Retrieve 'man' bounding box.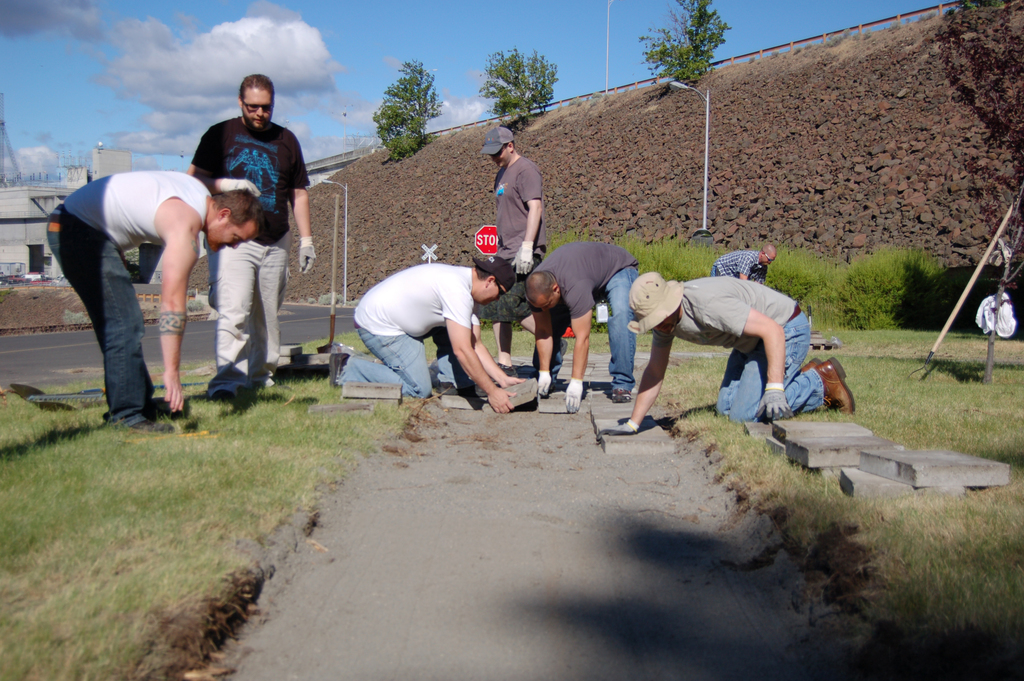
Bounding box: crop(640, 278, 870, 423).
